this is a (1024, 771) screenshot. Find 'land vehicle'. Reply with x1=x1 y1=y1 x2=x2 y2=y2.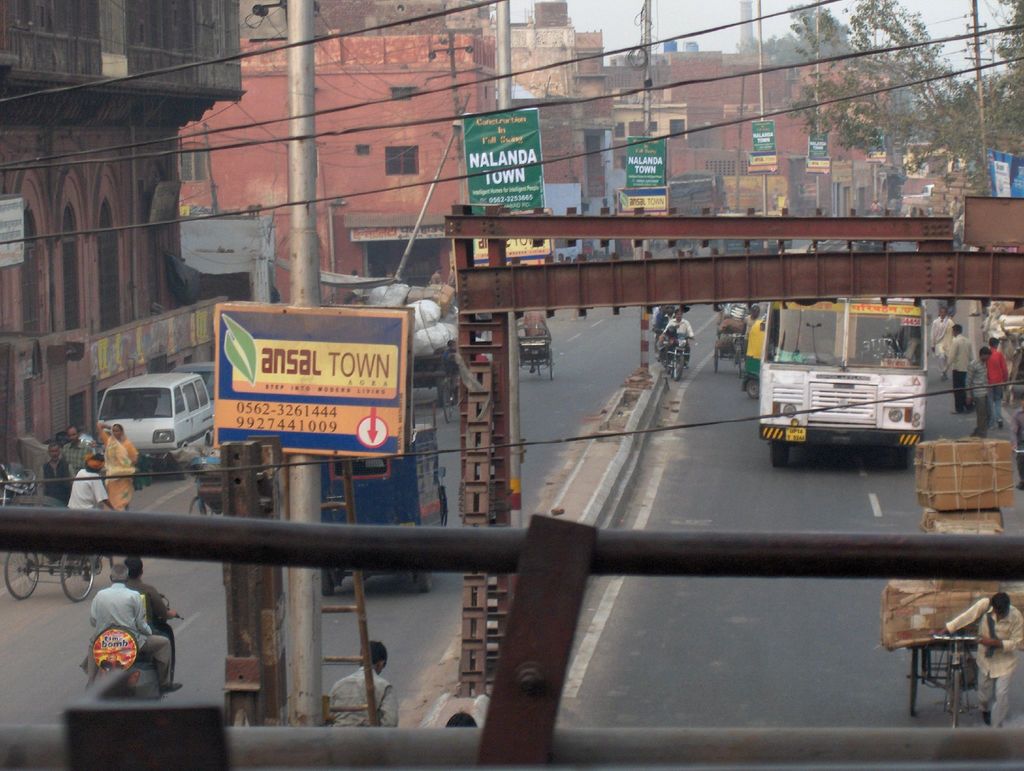
x1=415 y1=350 x2=461 y2=428.
